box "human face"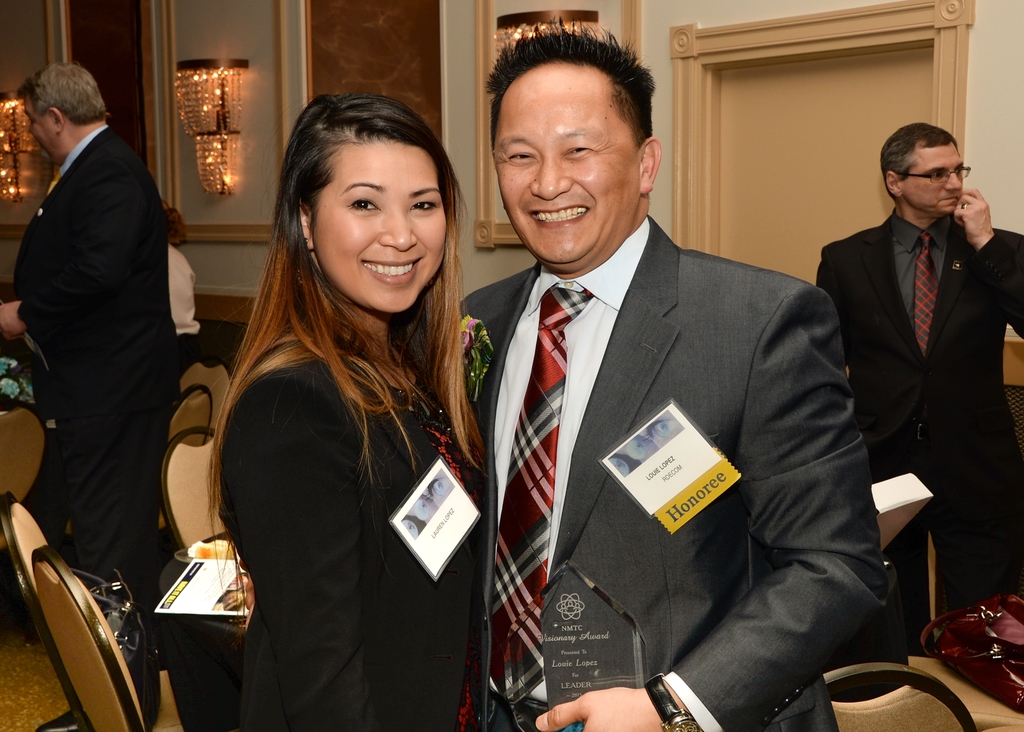
l=493, t=65, r=637, b=263
